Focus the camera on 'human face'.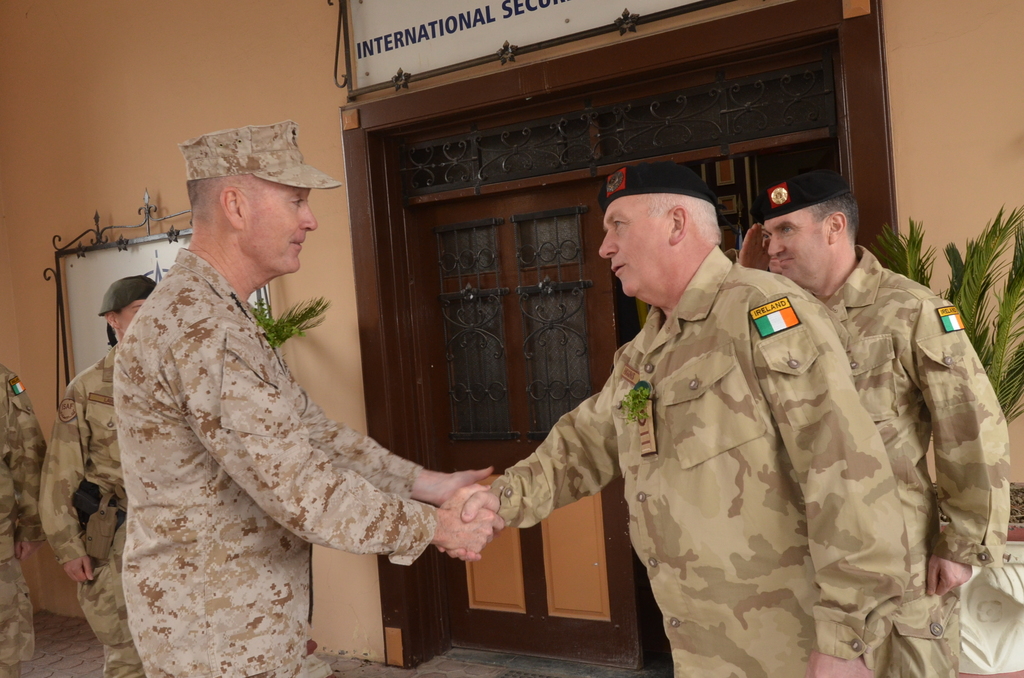
Focus region: (596,195,668,297).
